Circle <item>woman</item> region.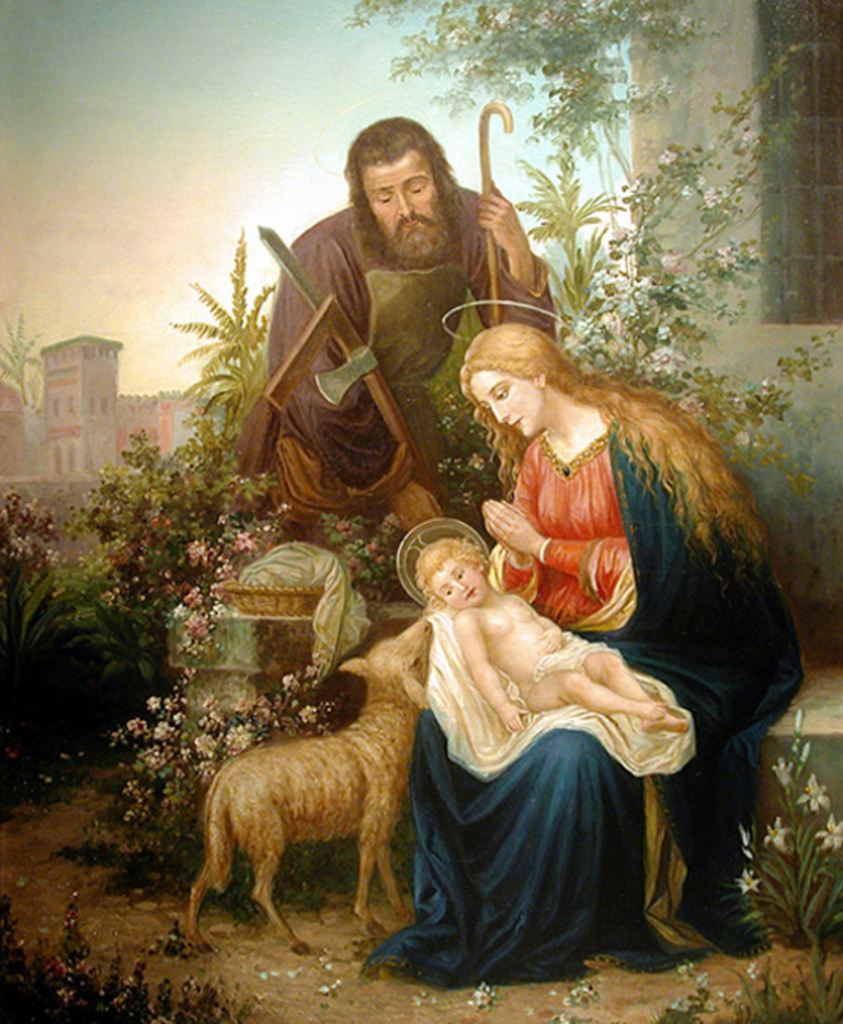
Region: BBox(391, 325, 733, 987).
